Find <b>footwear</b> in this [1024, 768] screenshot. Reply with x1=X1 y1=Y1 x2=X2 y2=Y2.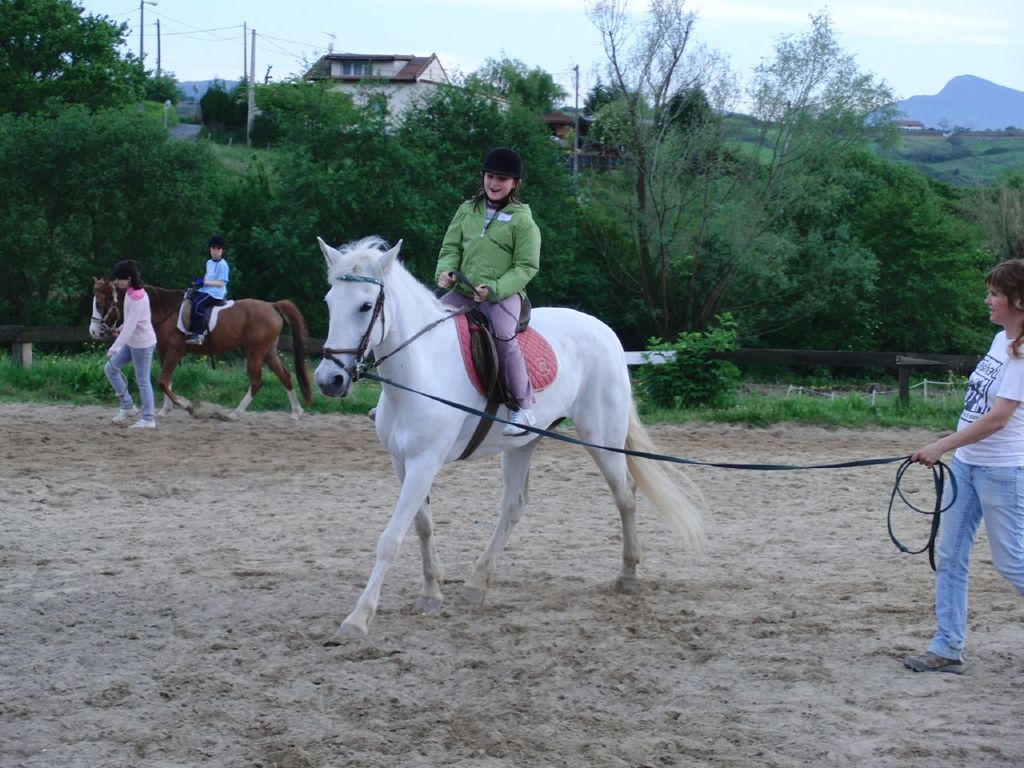
x1=365 y1=406 x2=378 y2=428.
